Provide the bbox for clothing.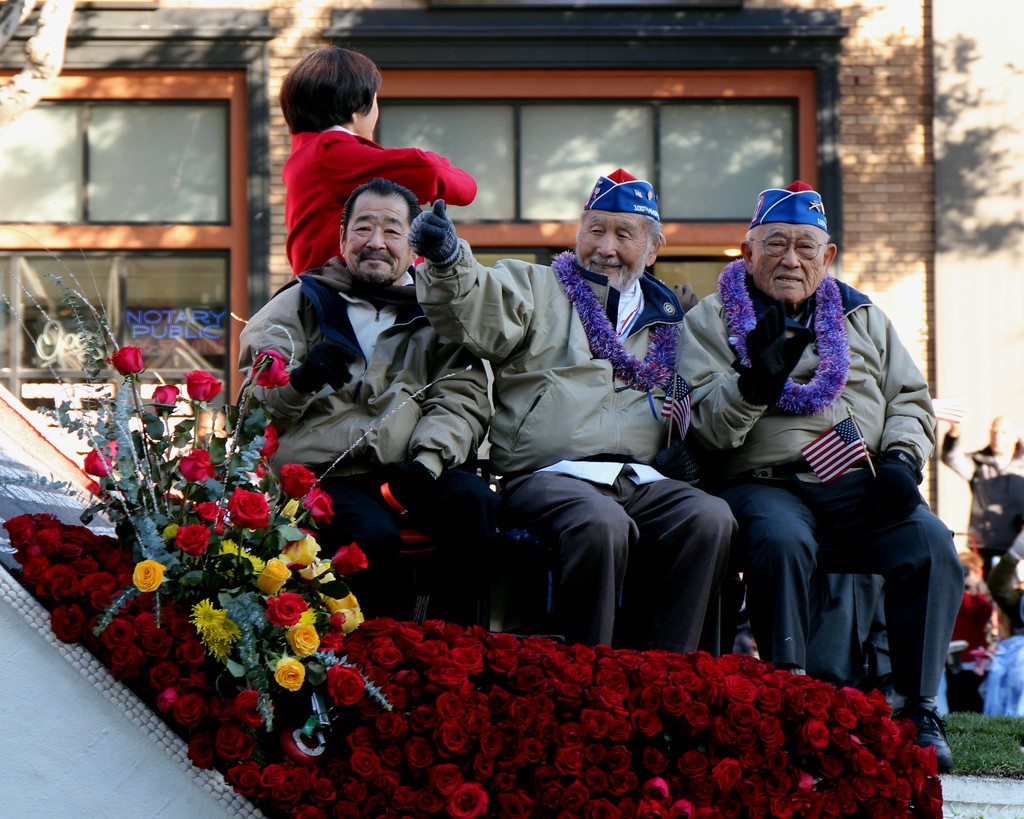
region(416, 233, 737, 660).
